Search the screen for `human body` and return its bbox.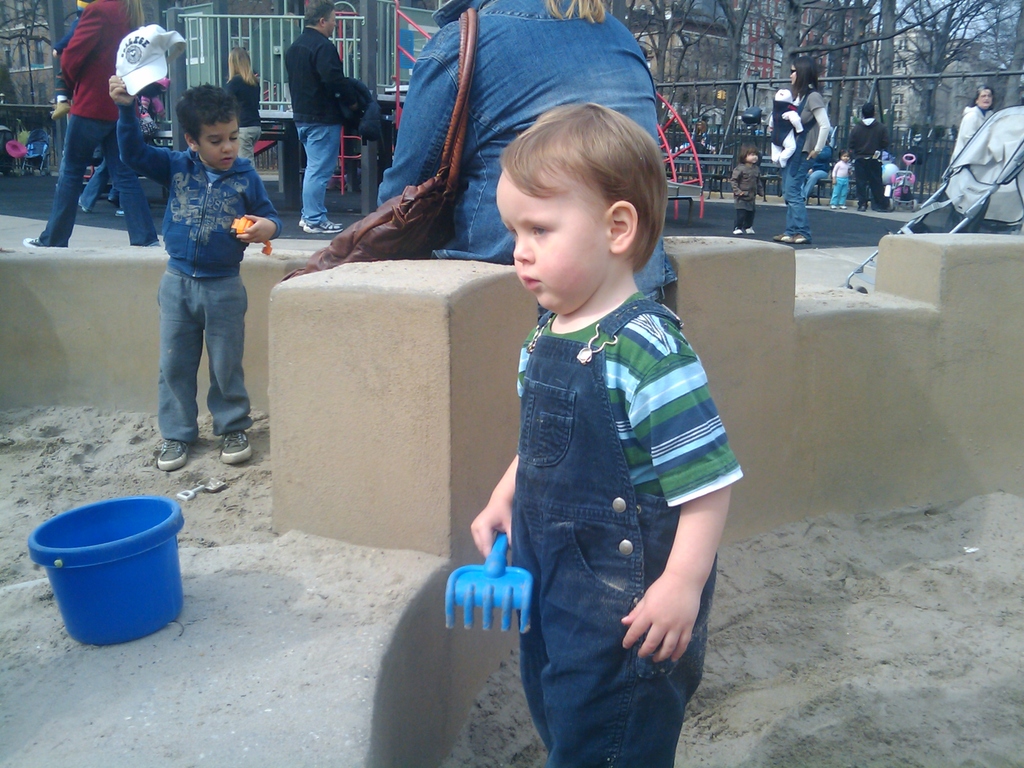
Found: region(223, 74, 258, 180).
